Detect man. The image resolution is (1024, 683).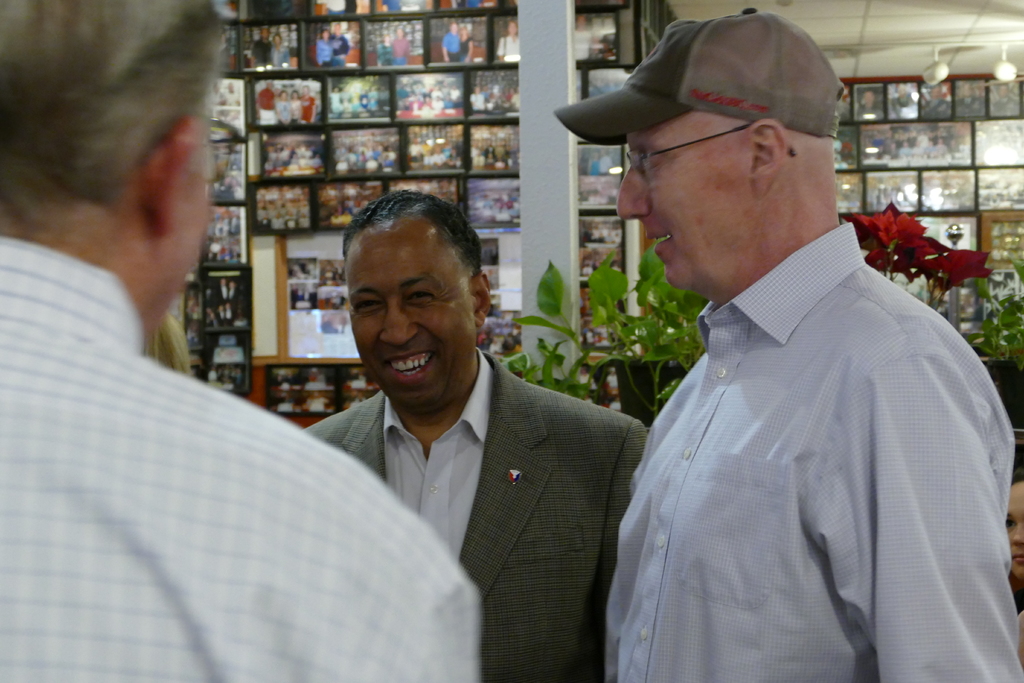
591,31,1002,680.
